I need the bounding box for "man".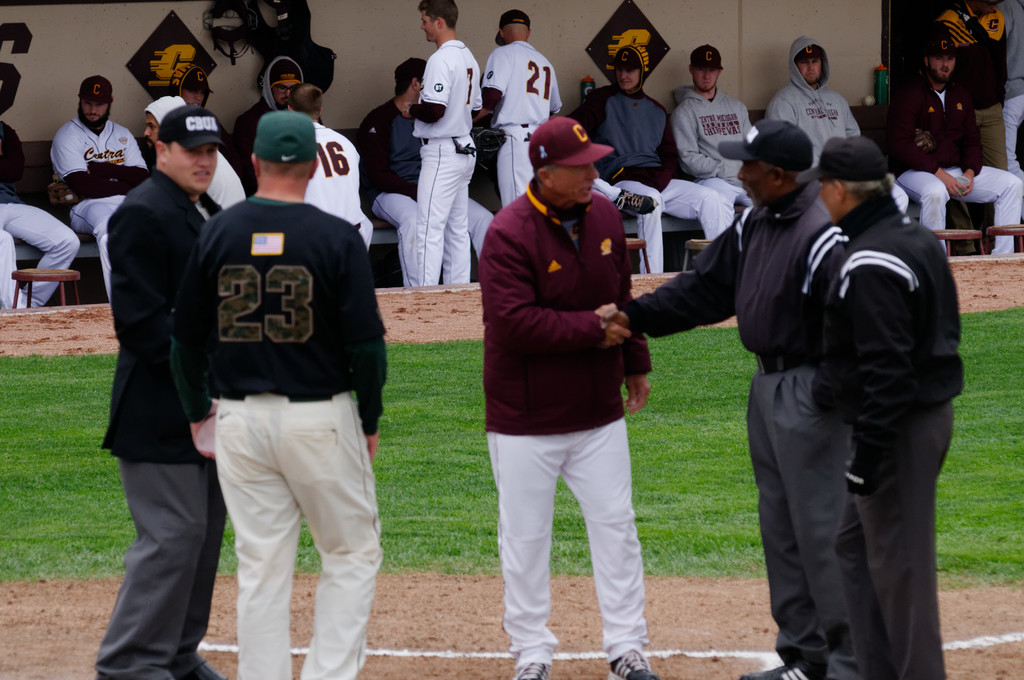
Here it is: (668,44,750,188).
